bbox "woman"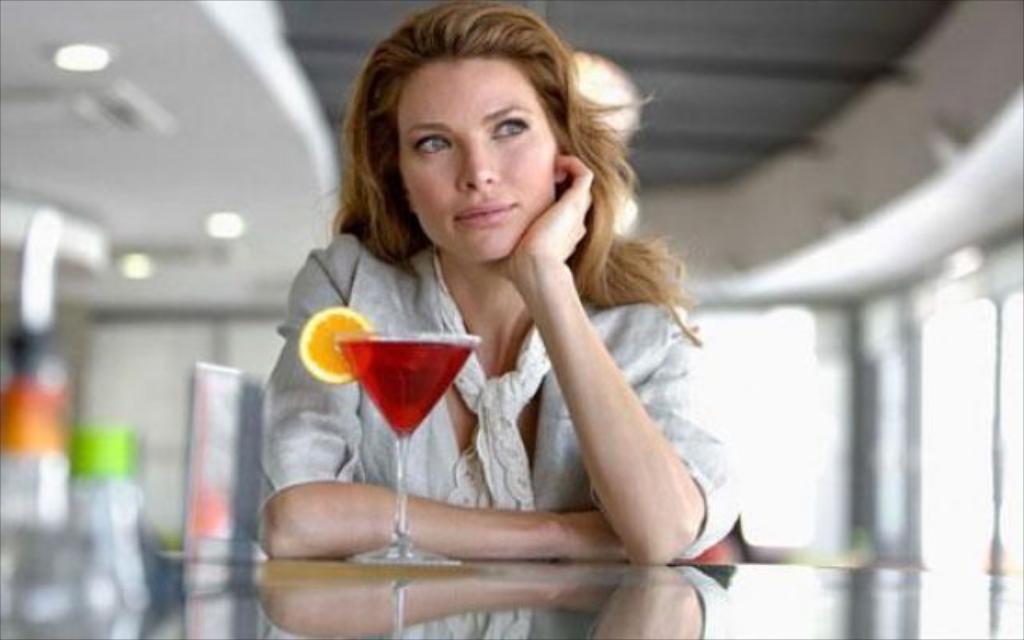
bbox(256, 0, 747, 562)
